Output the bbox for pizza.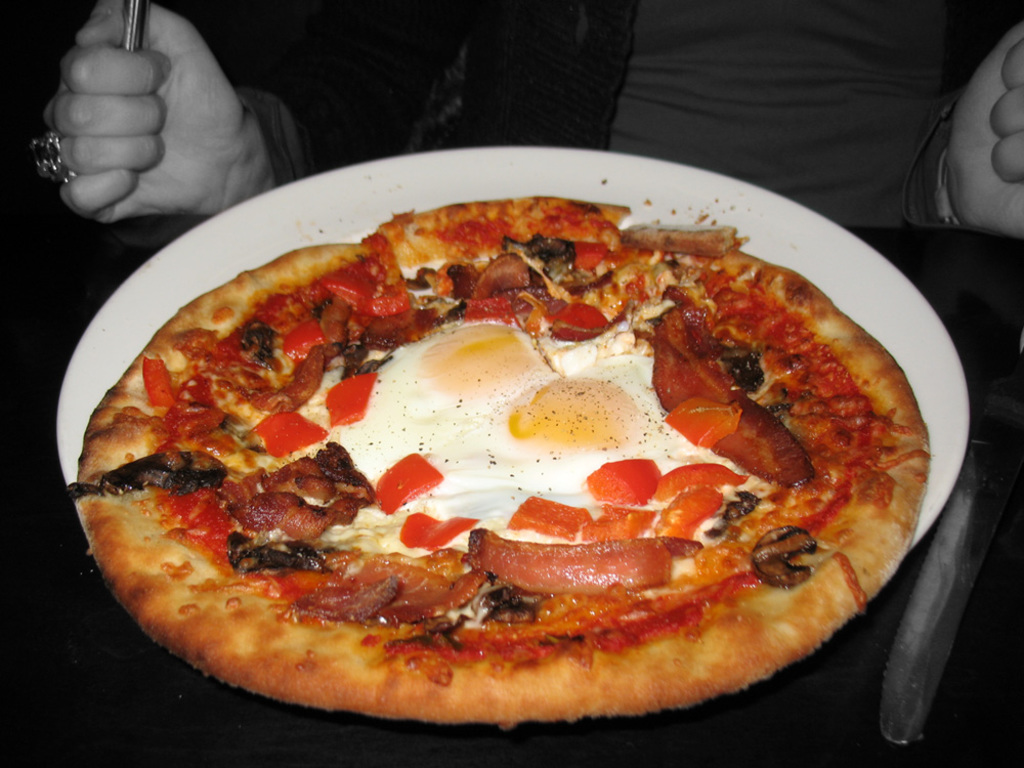
<region>108, 177, 963, 716</region>.
